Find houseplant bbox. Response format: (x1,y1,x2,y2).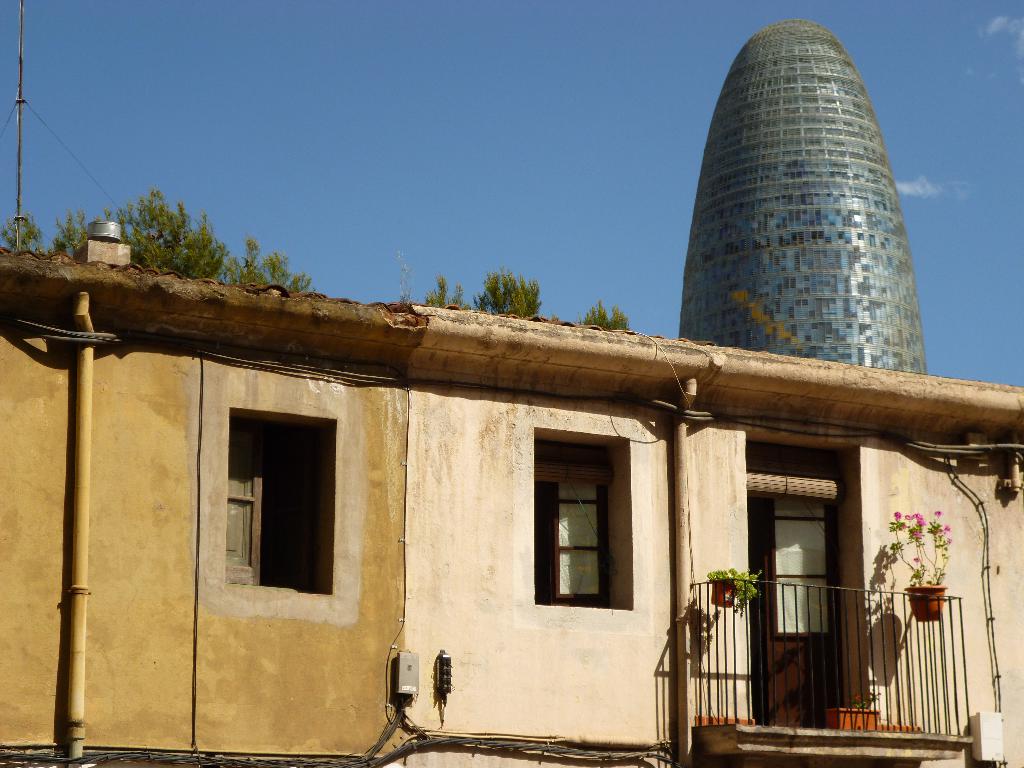
(886,505,956,625).
